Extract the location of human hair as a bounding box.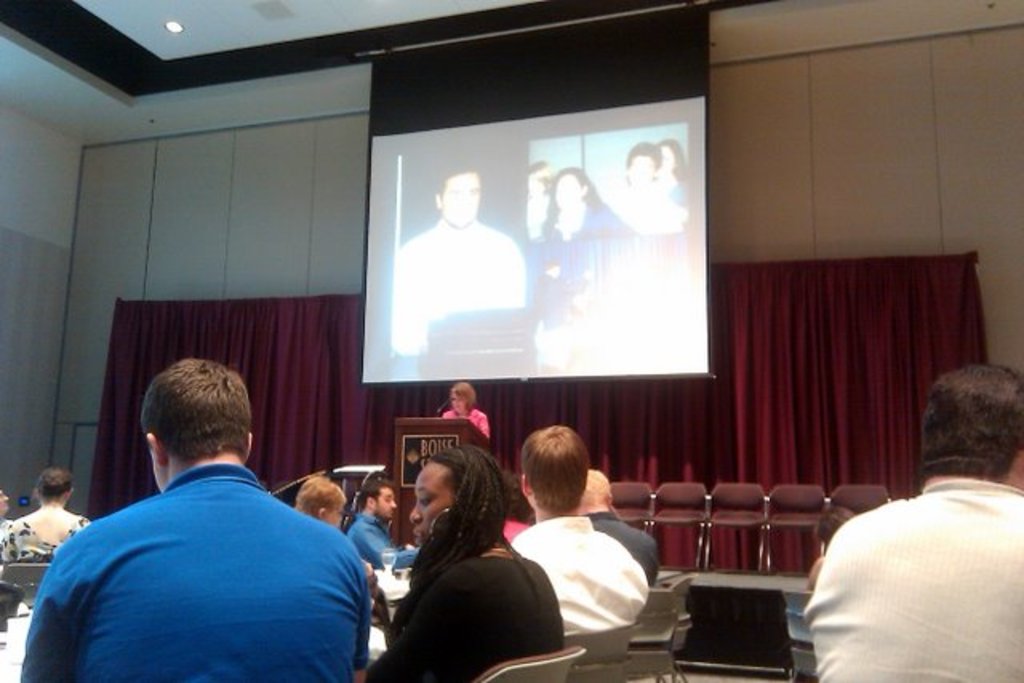
[x1=142, y1=355, x2=250, y2=465].
